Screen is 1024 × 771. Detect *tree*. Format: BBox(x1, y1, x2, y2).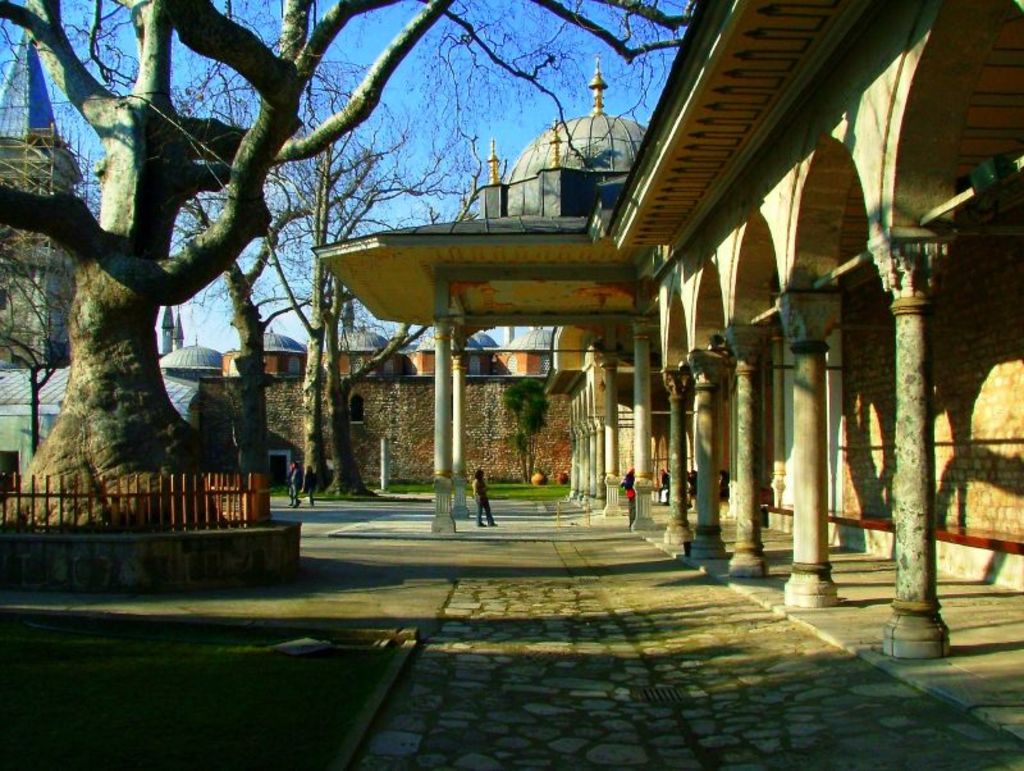
BBox(328, 132, 485, 499).
